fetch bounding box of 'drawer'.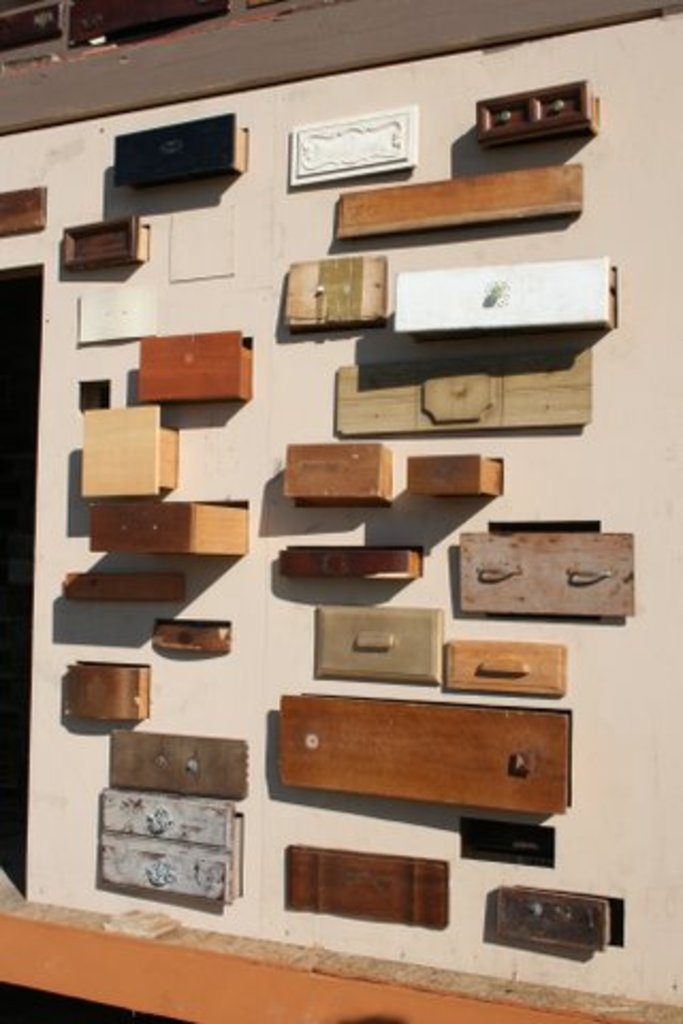
Bbox: x1=277 y1=254 x2=388 y2=333.
